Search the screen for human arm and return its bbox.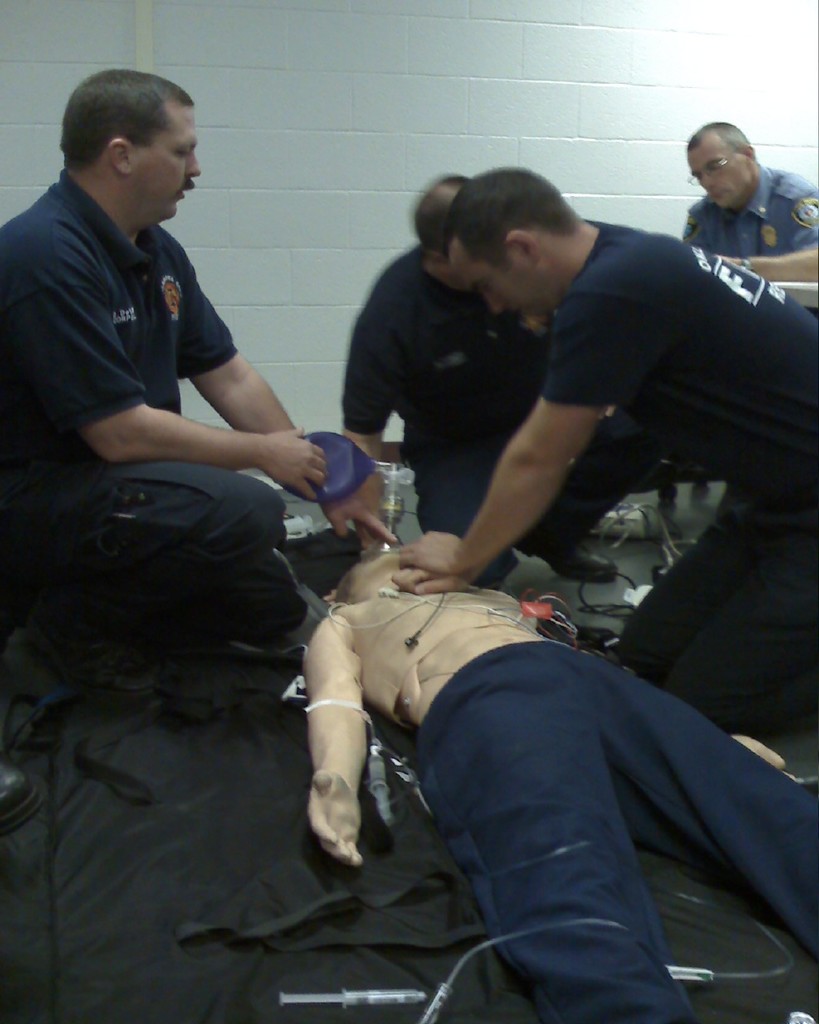
Found: (163,230,408,547).
